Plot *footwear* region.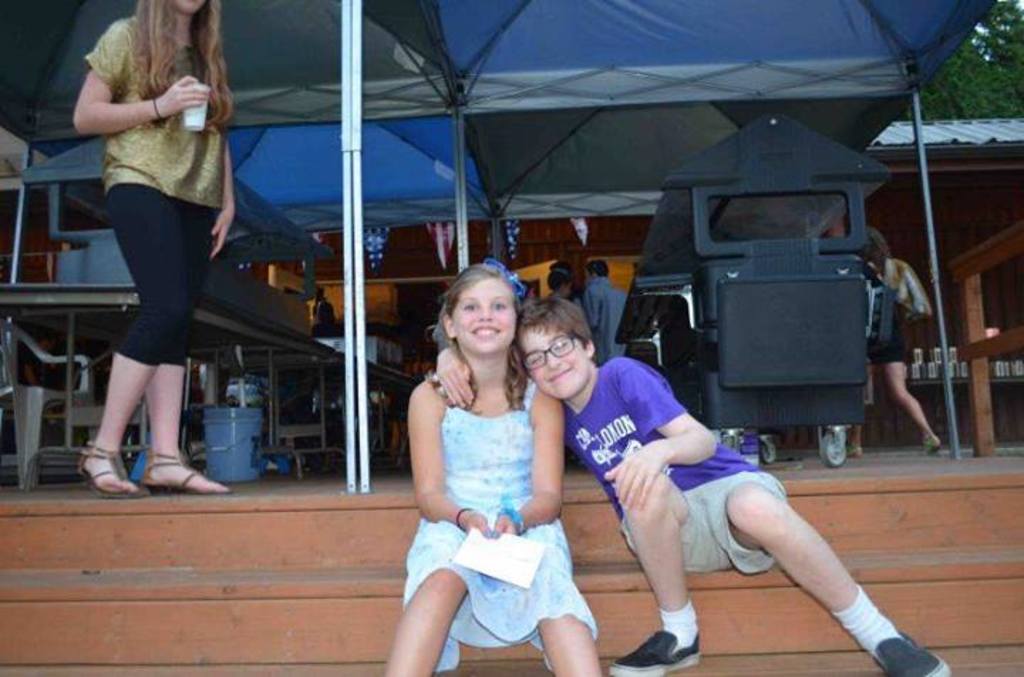
Plotted at locate(843, 435, 862, 462).
